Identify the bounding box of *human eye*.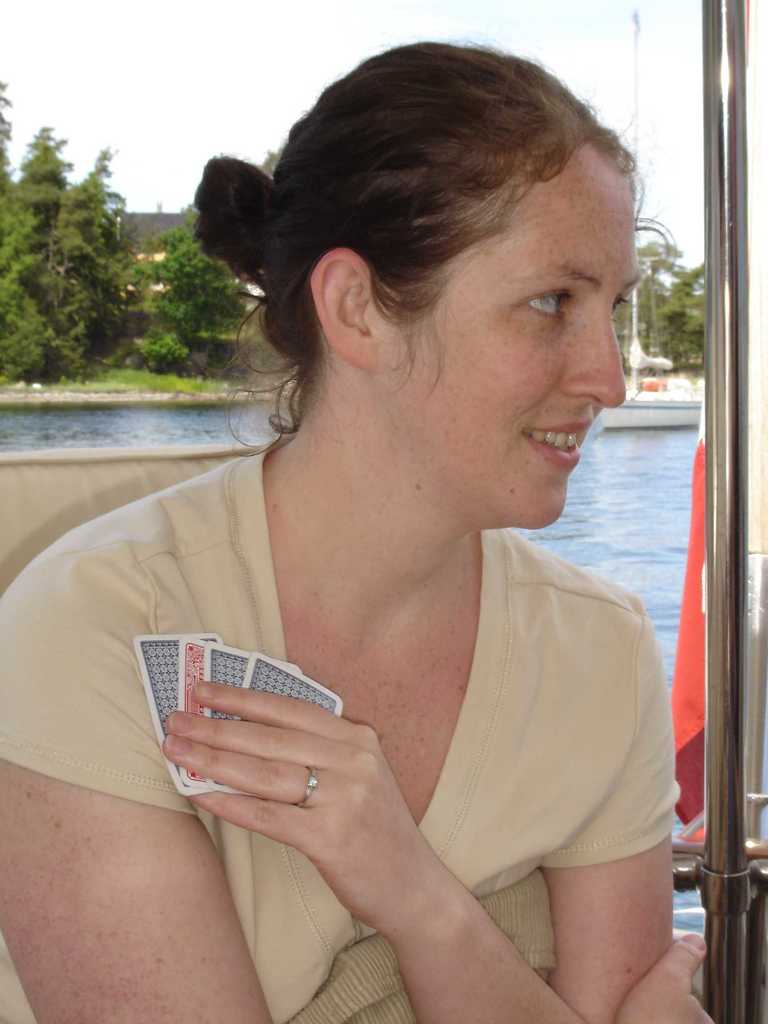
515/260/606/342.
